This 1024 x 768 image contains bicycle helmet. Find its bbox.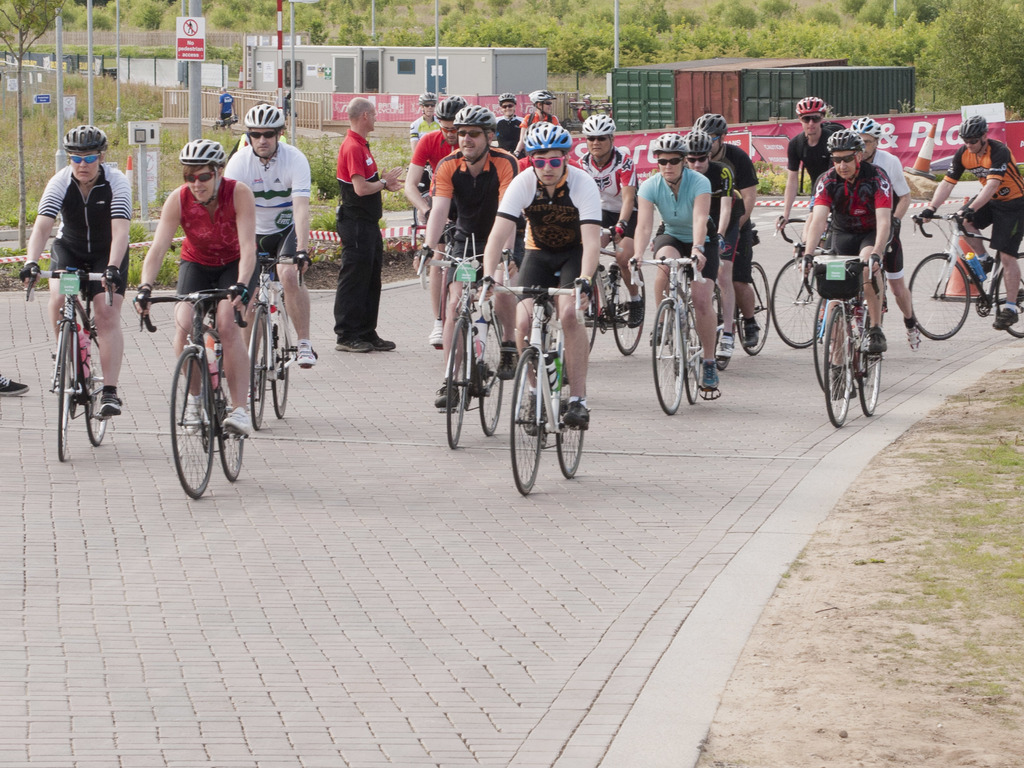
select_region(686, 127, 711, 154).
